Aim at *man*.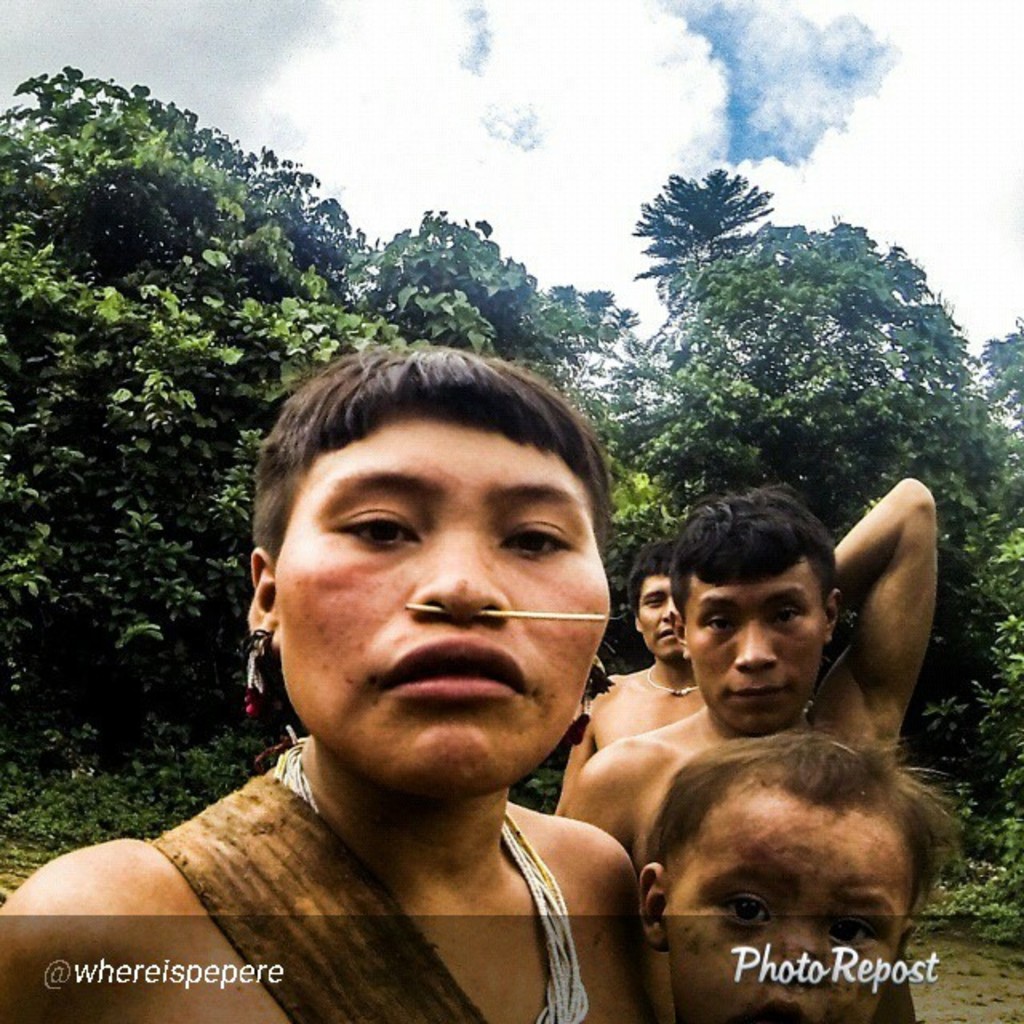
Aimed at <bbox>0, 304, 750, 1023</bbox>.
